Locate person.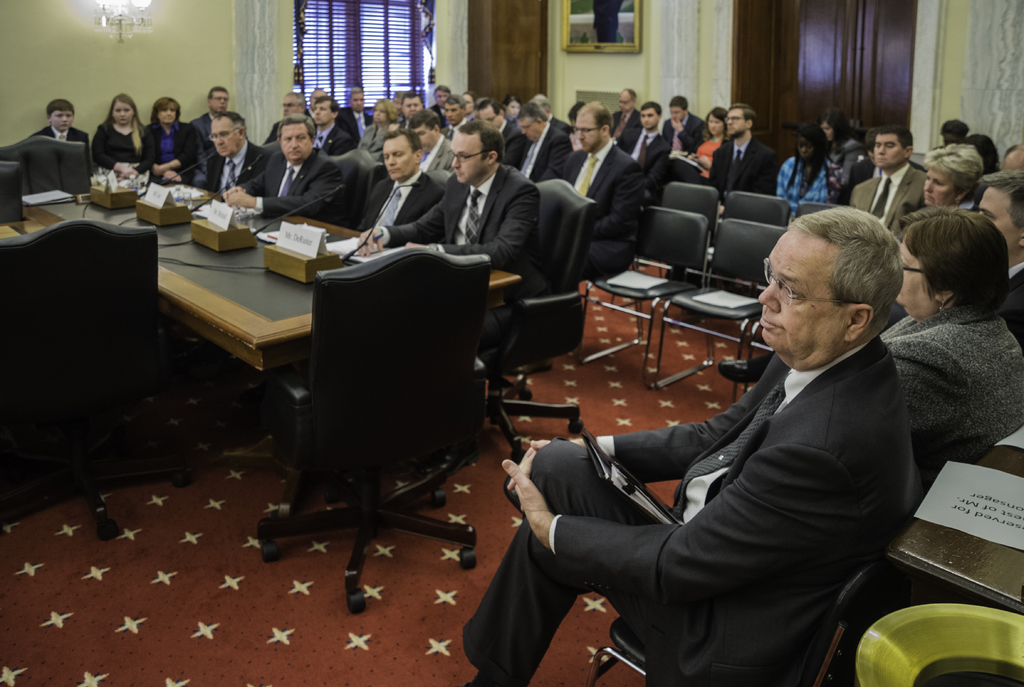
Bounding box: x1=436, y1=96, x2=470, y2=140.
